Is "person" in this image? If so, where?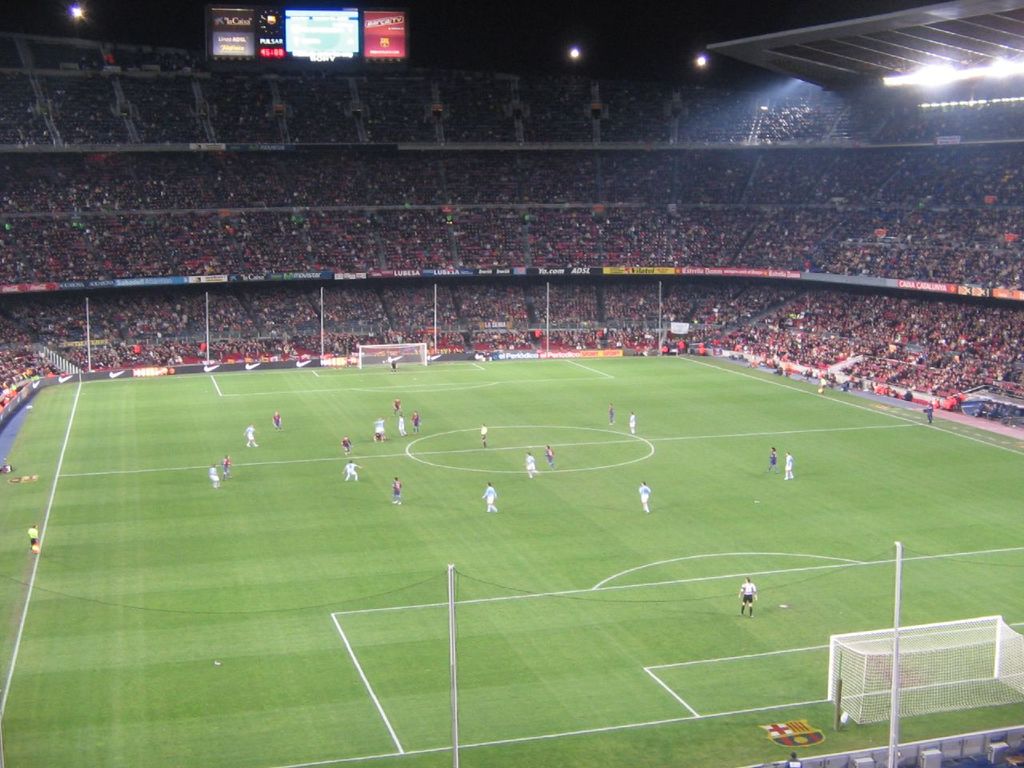
Yes, at x1=207, y1=462, x2=225, y2=490.
